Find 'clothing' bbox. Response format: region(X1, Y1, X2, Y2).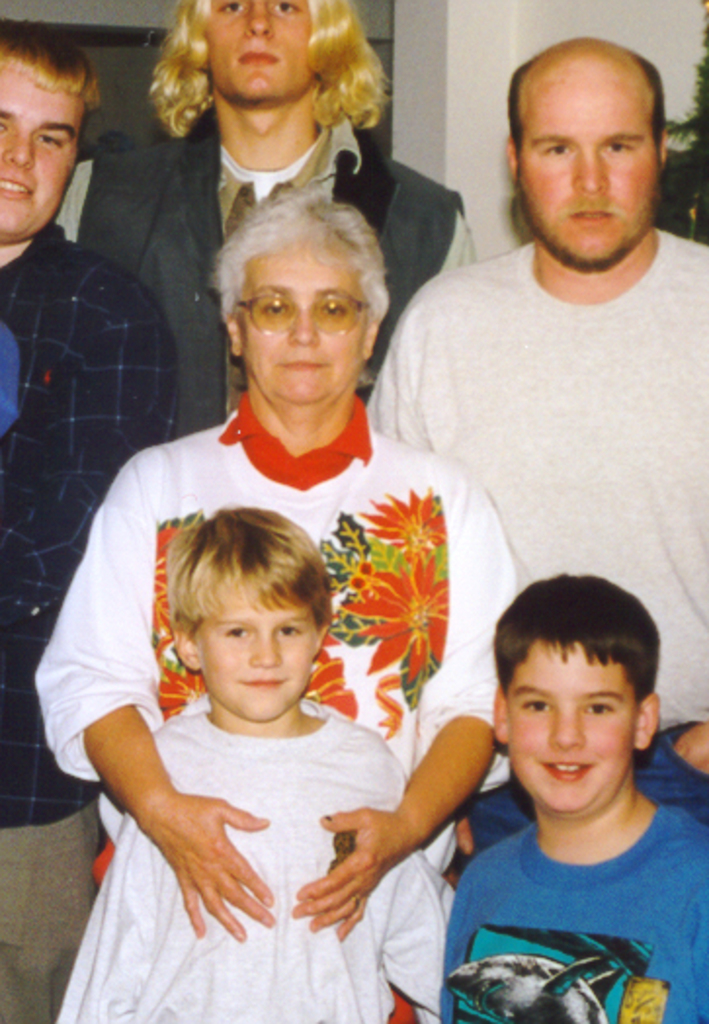
region(365, 225, 707, 877).
